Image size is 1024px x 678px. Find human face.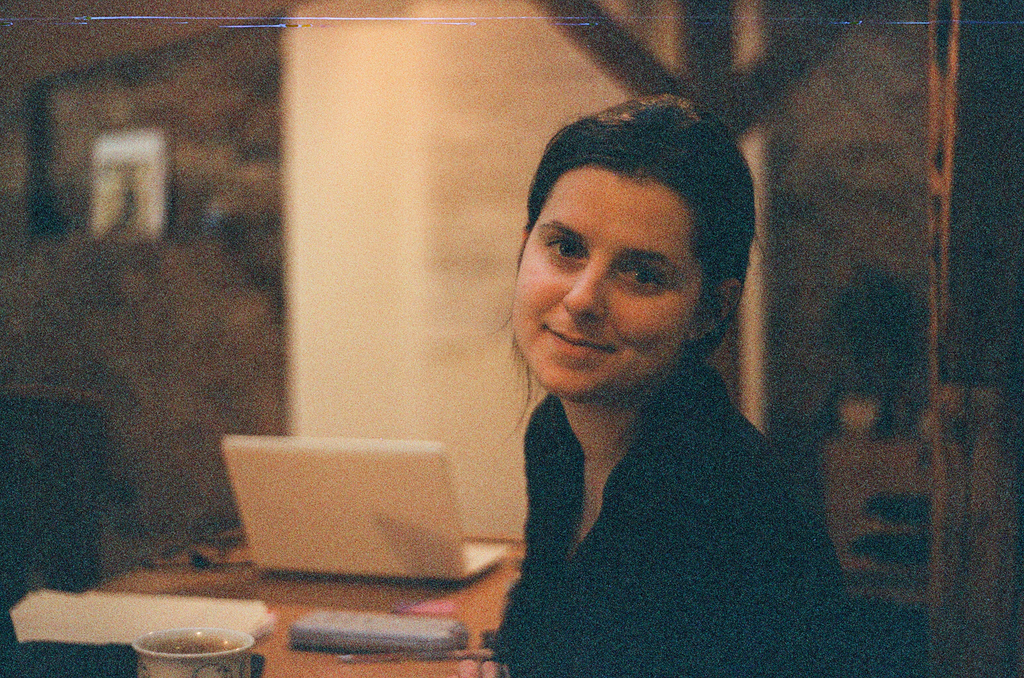
l=510, t=173, r=694, b=390.
